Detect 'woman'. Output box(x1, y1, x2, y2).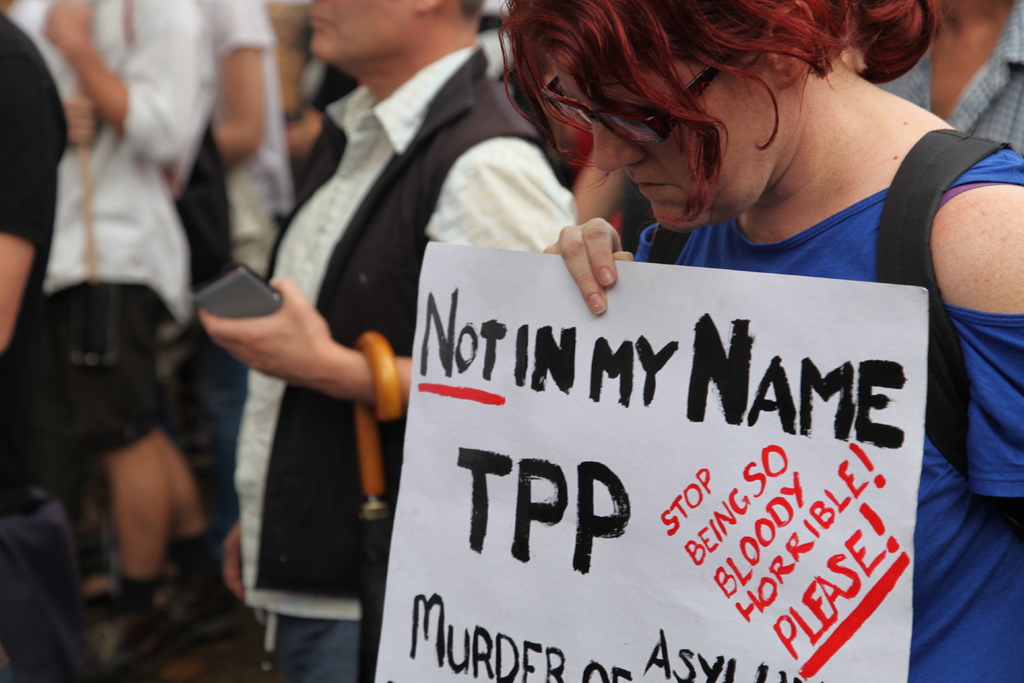
box(544, 3, 1023, 682).
